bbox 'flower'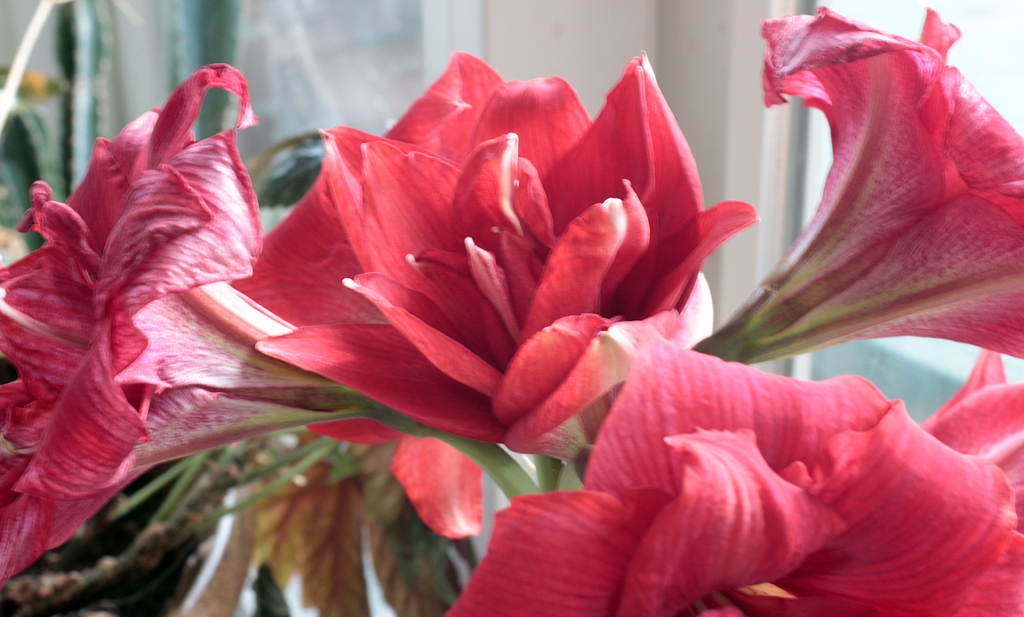
bbox=(0, 63, 355, 579)
